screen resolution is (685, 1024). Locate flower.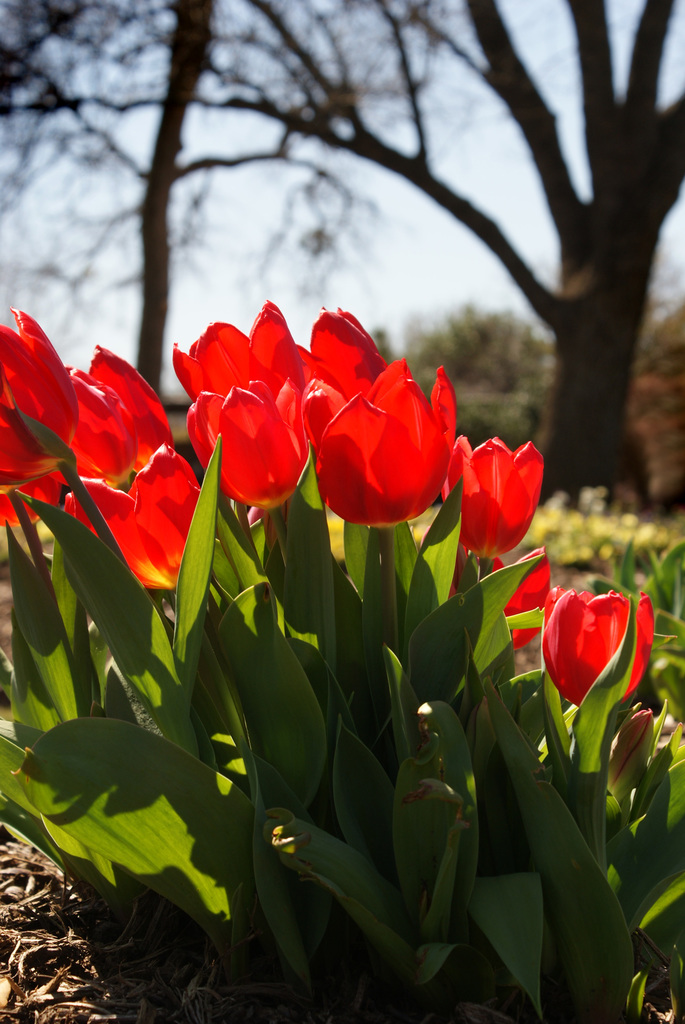
(297, 339, 469, 525).
